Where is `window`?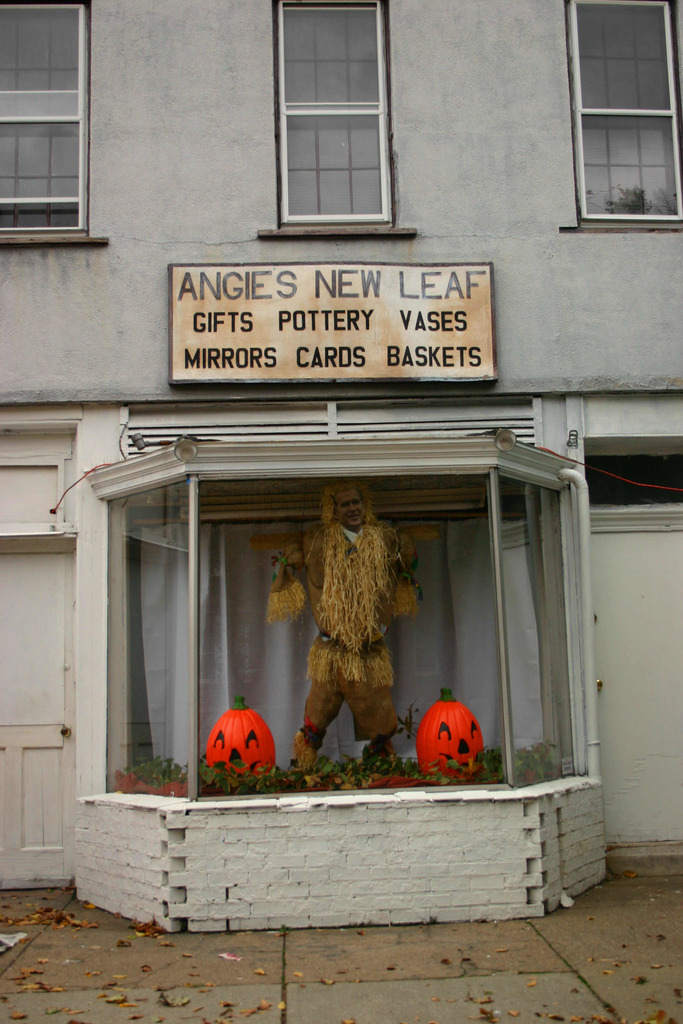
[x1=265, y1=0, x2=400, y2=232].
